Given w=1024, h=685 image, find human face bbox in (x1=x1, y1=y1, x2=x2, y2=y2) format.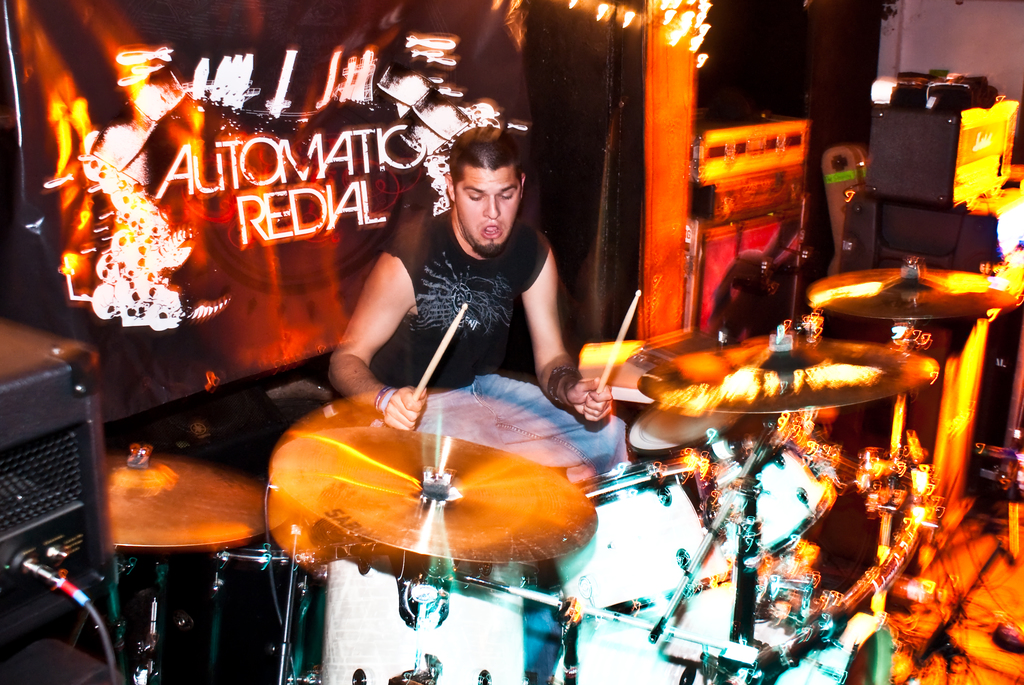
(x1=454, y1=166, x2=517, y2=250).
